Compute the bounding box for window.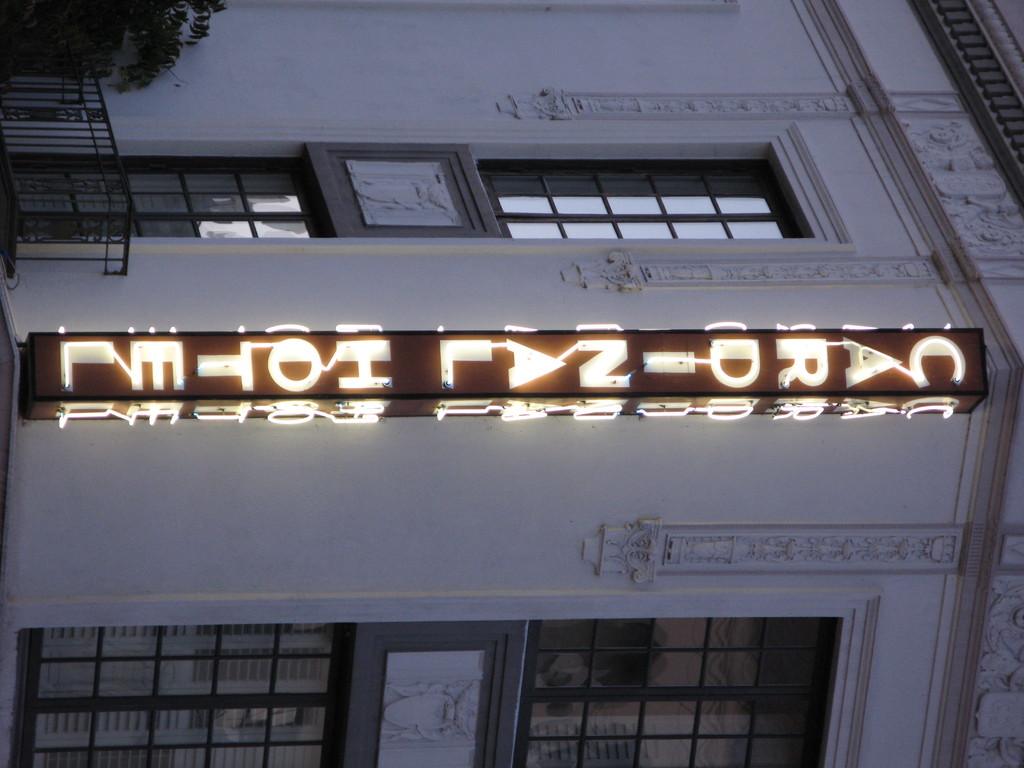
<box>477,144,800,239</box>.
